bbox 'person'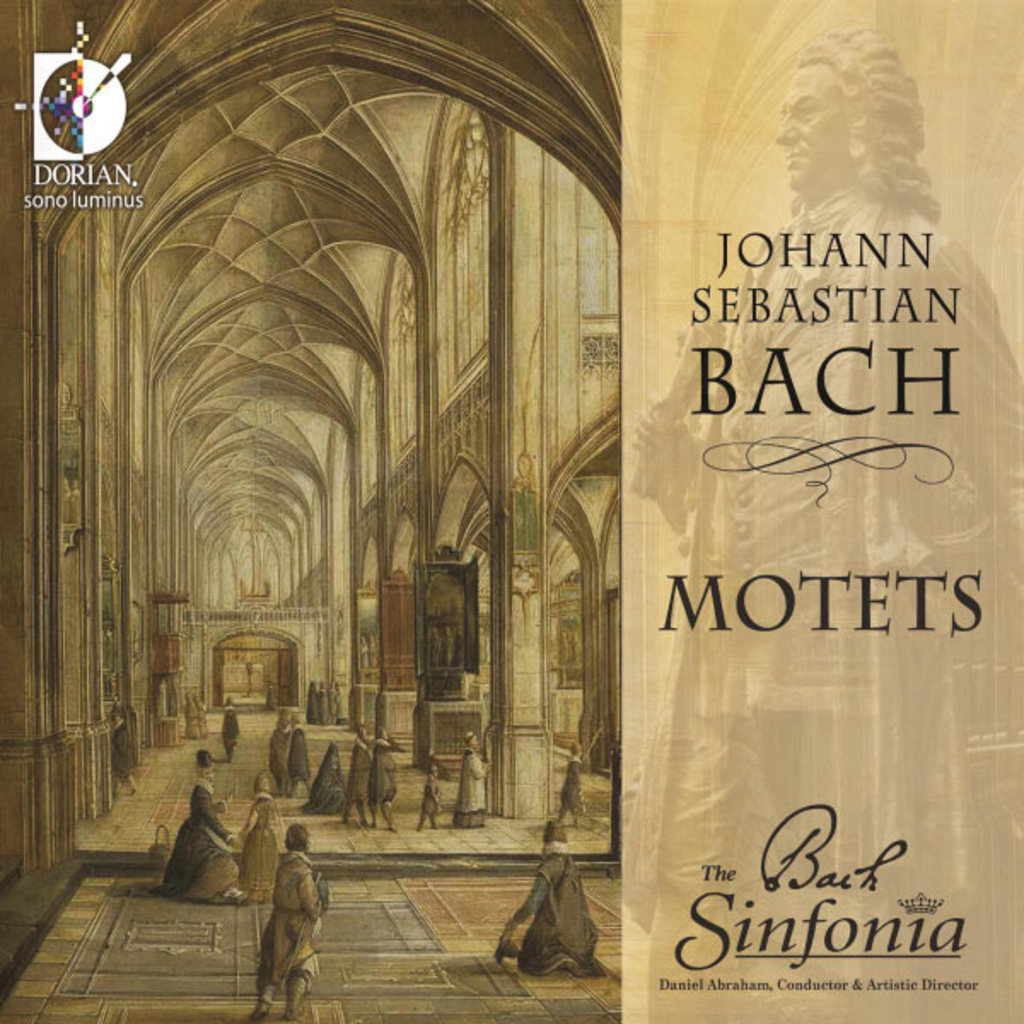
[left=498, top=817, right=608, bottom=976]
